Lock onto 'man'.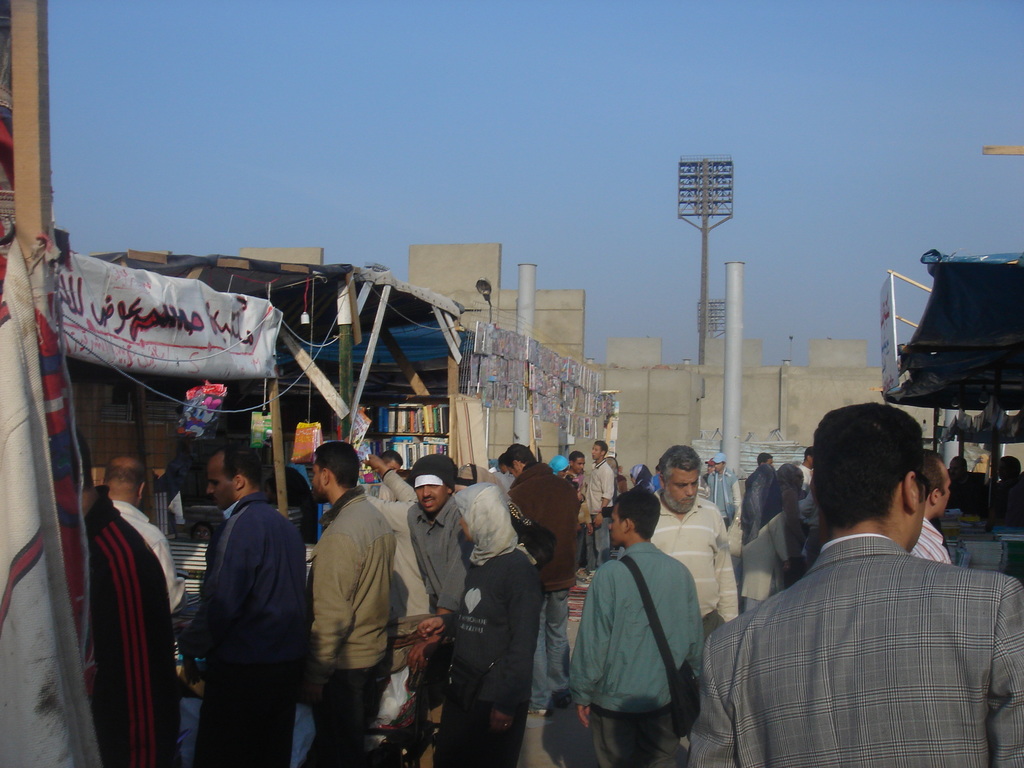
Locked: {"x1": 583, "y1": 490, "x2": 705, "y2": 767}.
